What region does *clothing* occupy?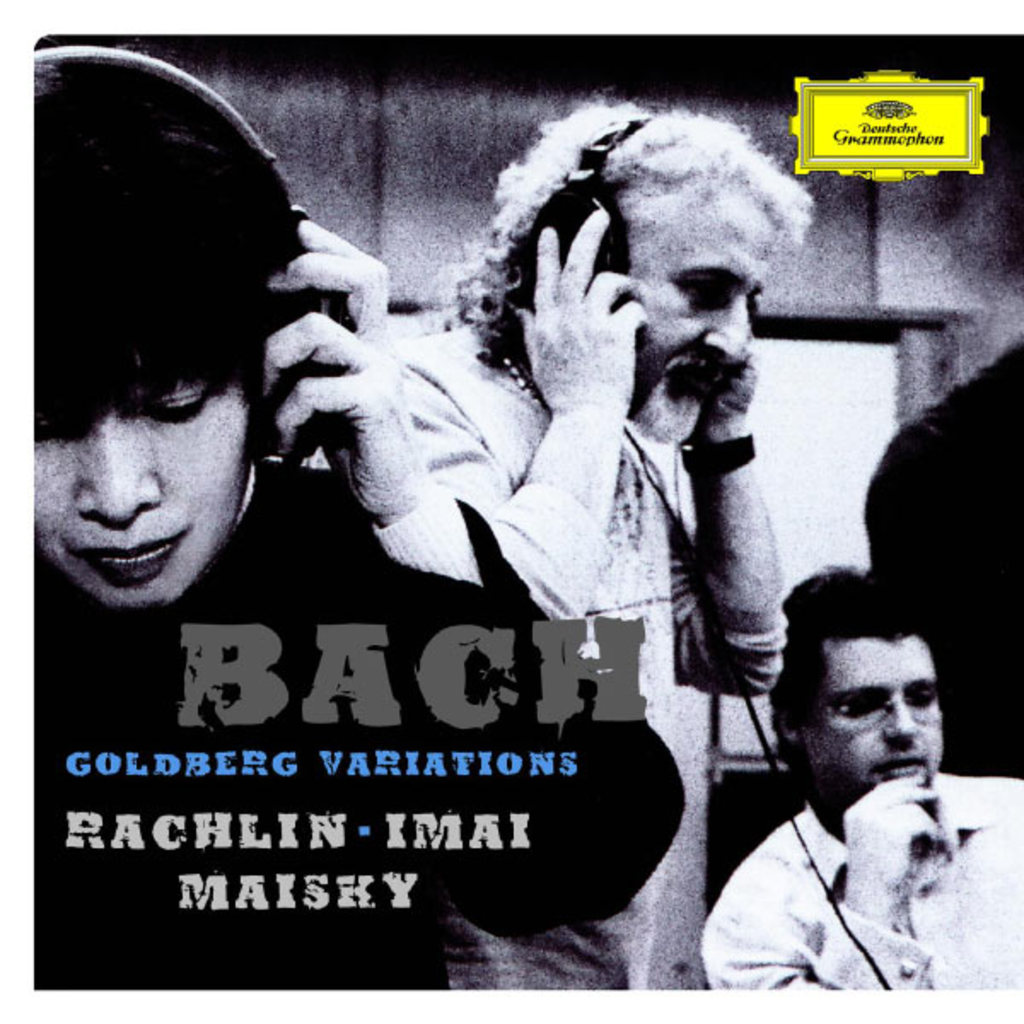
box(32, 452, 683, 990).
